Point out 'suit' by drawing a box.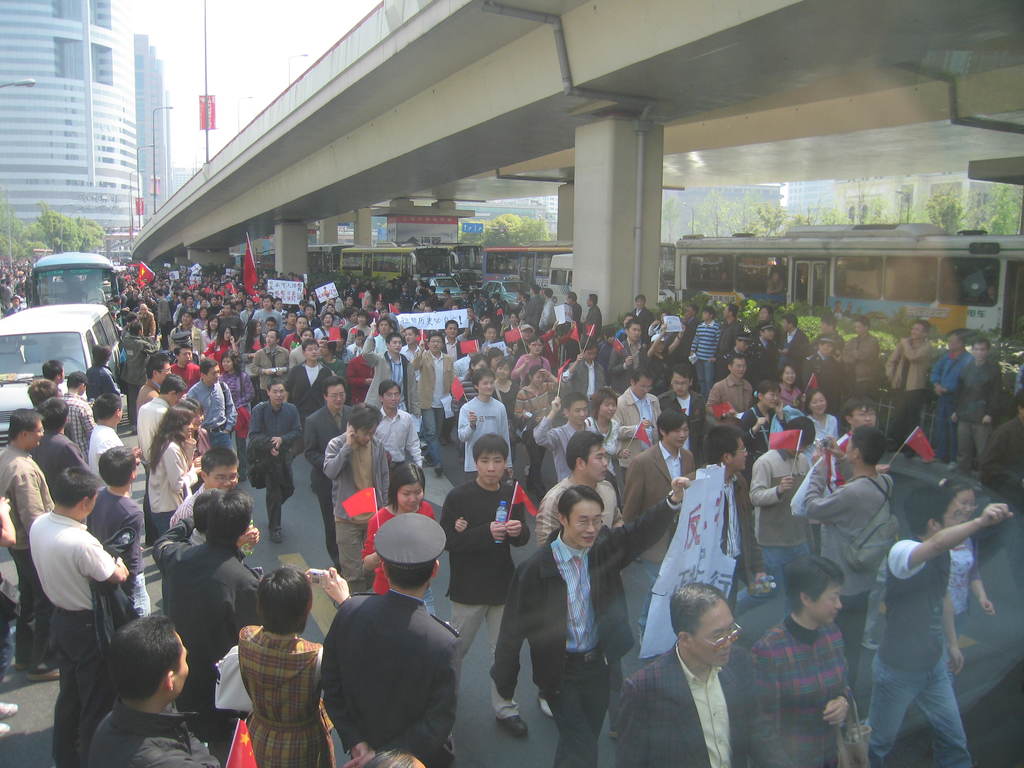
BBox(622, 611, 779, 759).
